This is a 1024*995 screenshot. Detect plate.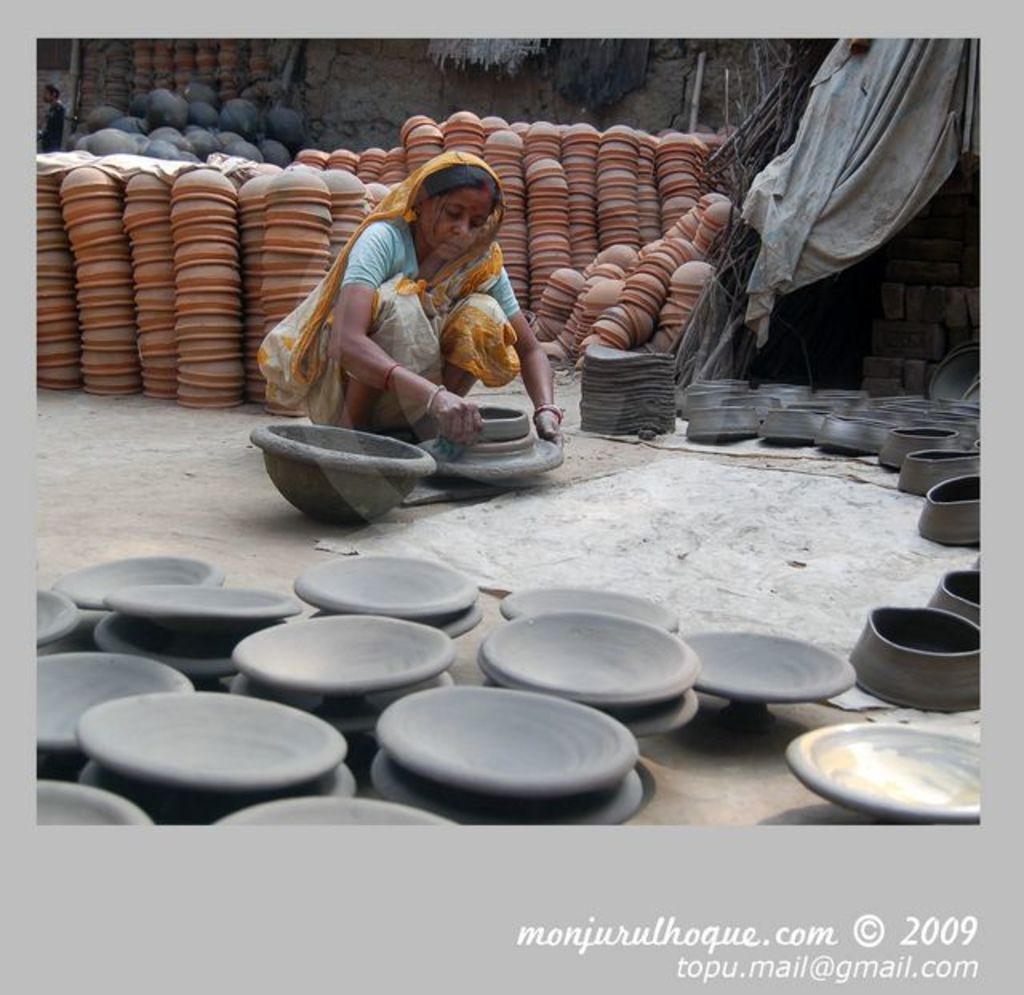
<region>294, 603, 480, 645</region>.
